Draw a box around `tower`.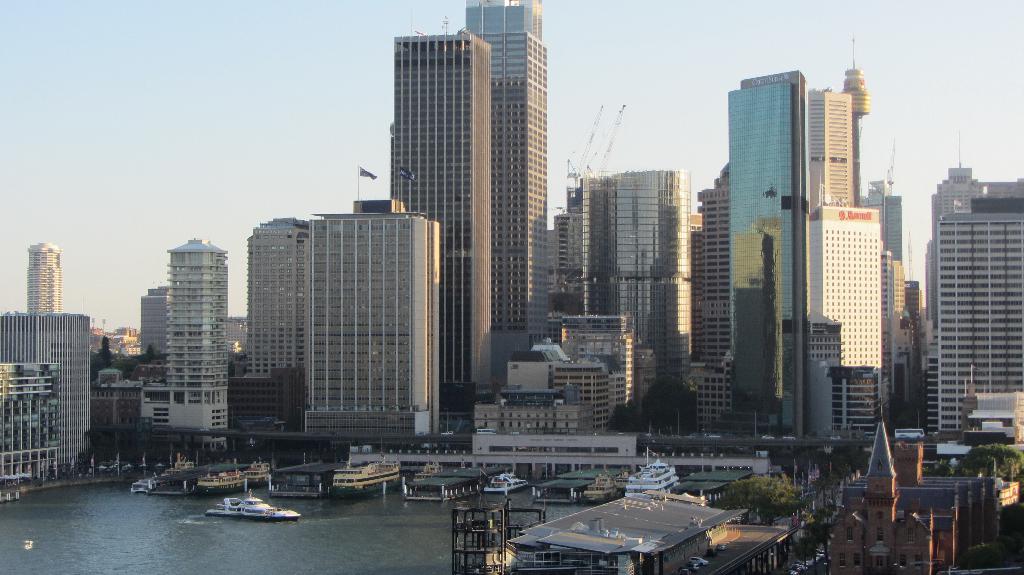
pyautogui.locateOnScreen(22, 240, 62, 314).
